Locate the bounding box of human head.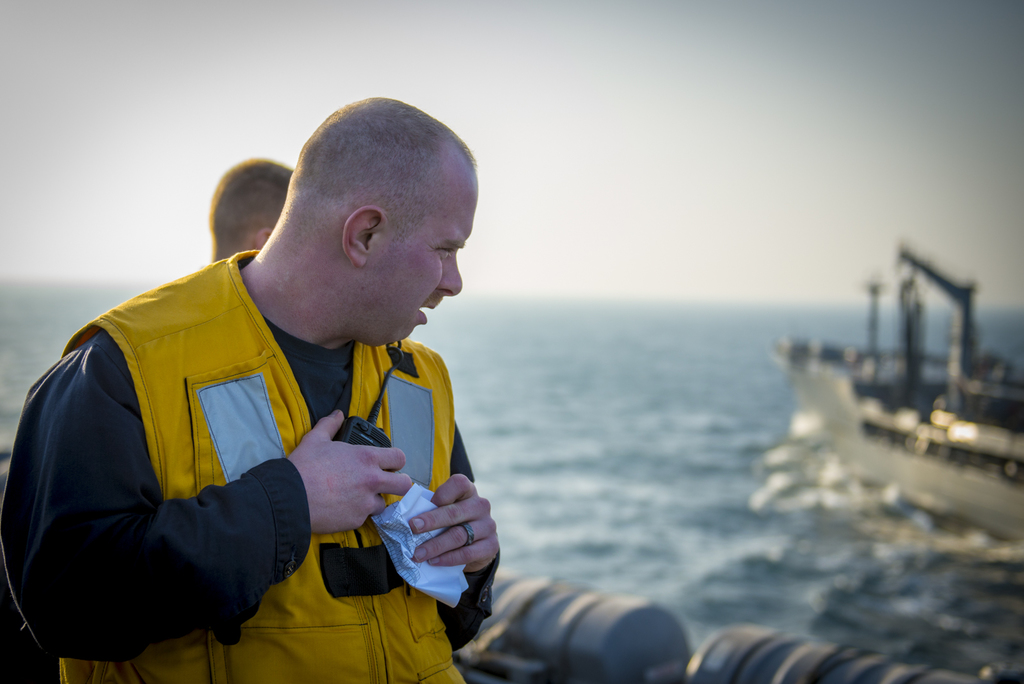
Bounding box: 240, 101, 478, 346.
